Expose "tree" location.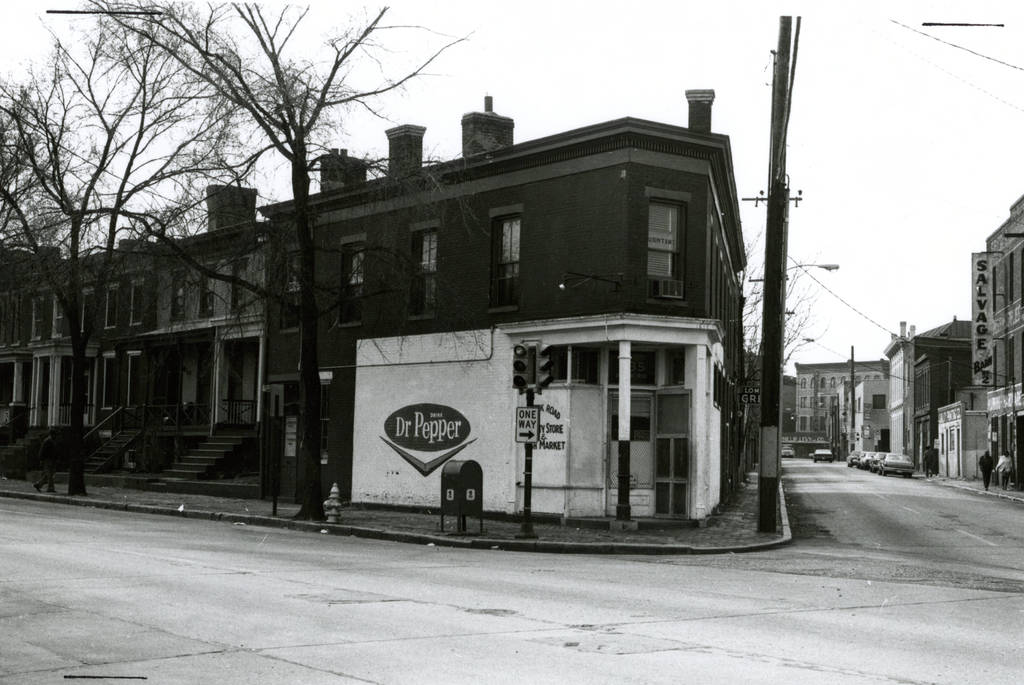
Exposed at BBox(88, 0, 483, 519).
